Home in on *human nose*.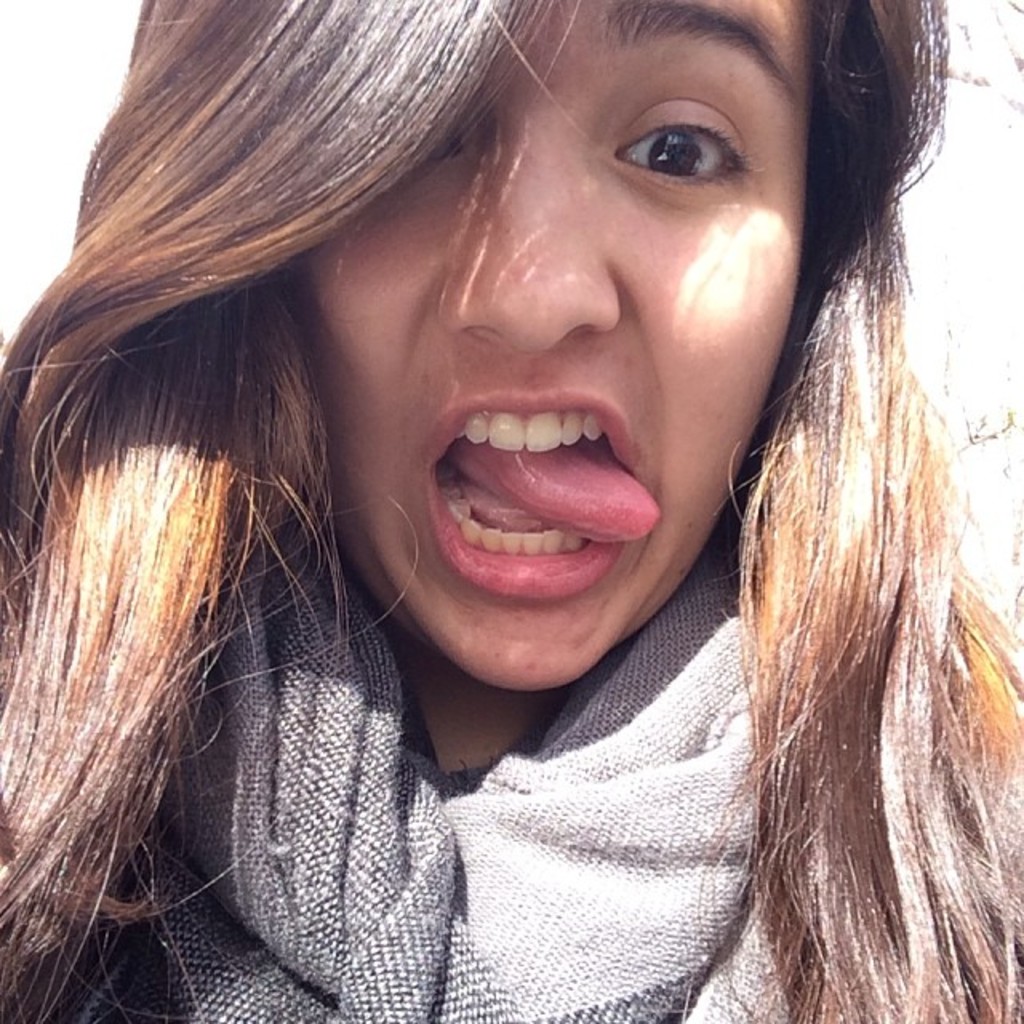
Homed in at BBox(435, 106, 621, 350).
